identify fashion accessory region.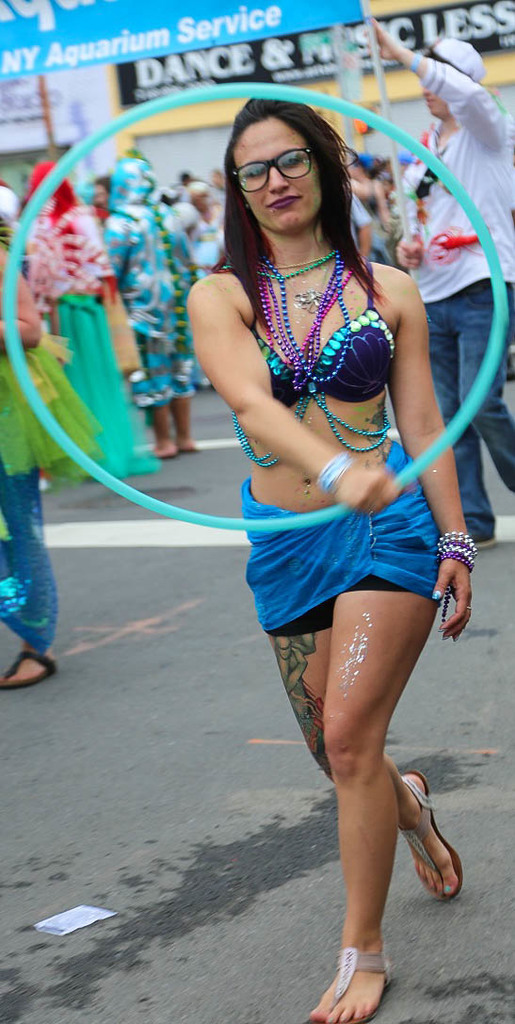
Region: select_region(432, 592, 438, 599).
